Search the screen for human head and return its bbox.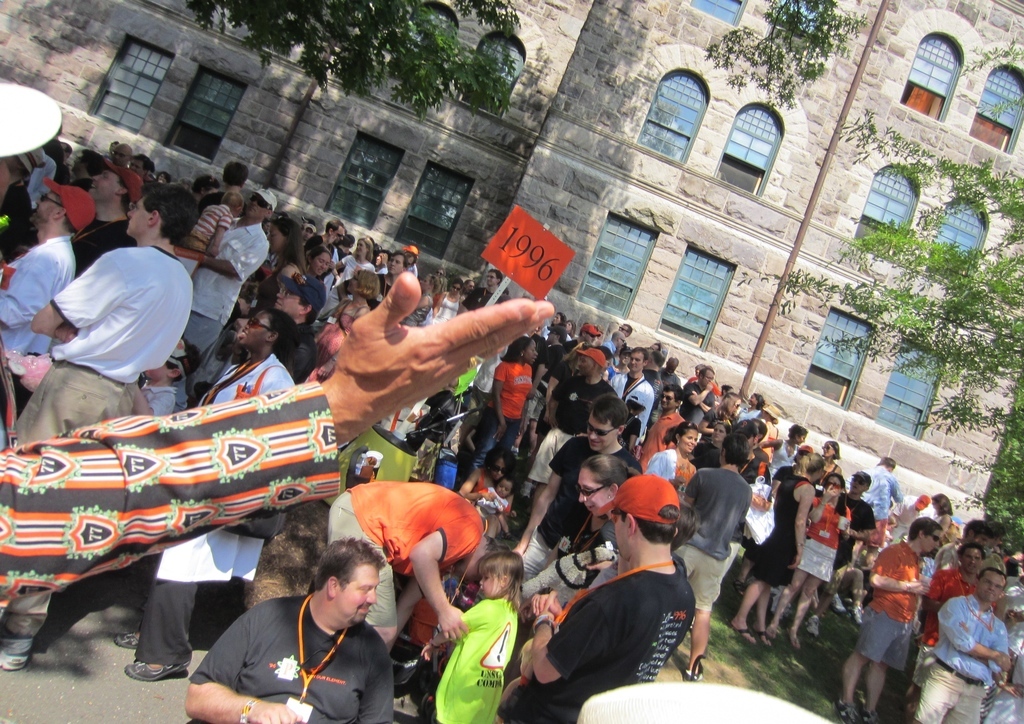
Found: x1=547, y1=323, x2=564, y2=341.
